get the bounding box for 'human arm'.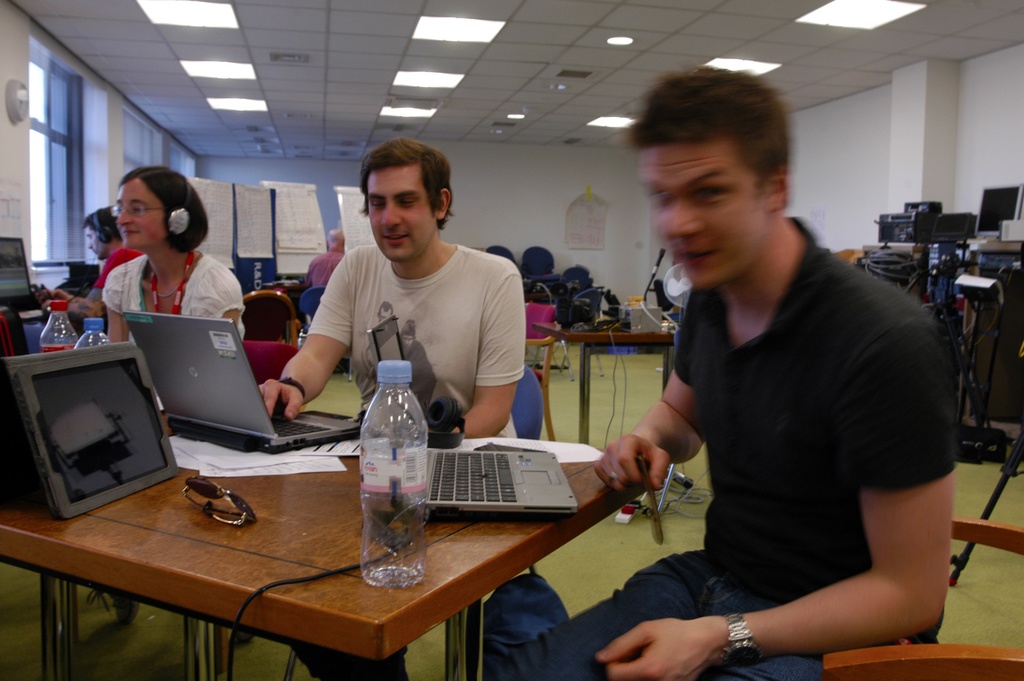
(455,270,527,438).
